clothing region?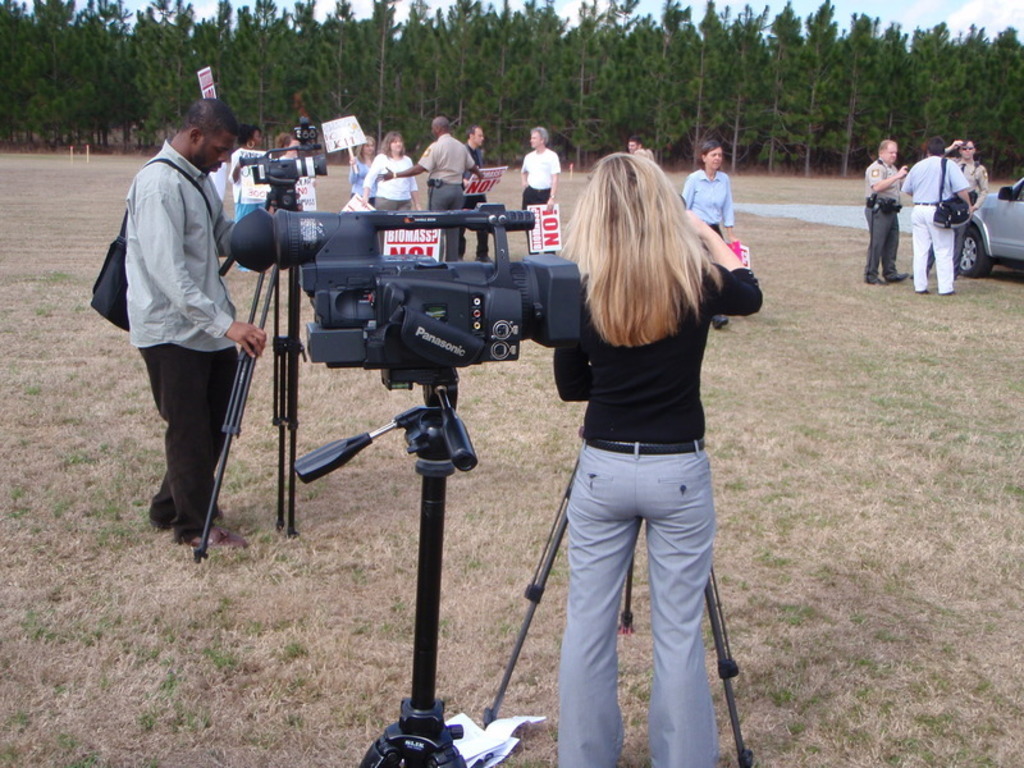
x1=227, y1=148, x2=275, y2=237
